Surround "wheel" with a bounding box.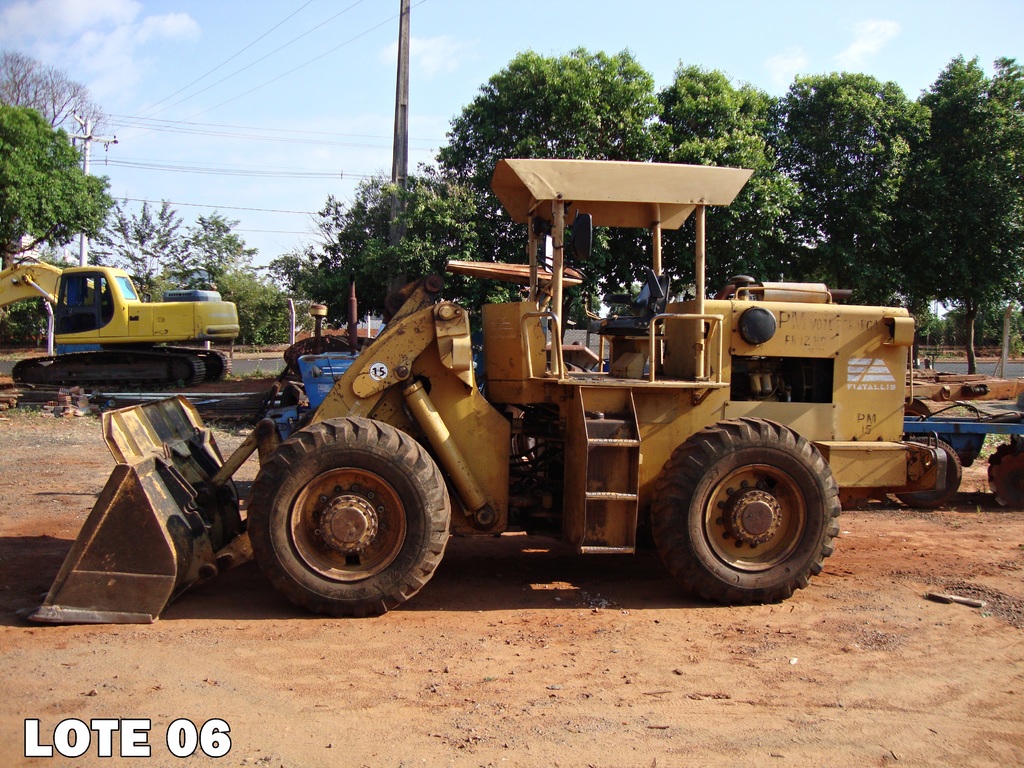
644:409:844:617.
